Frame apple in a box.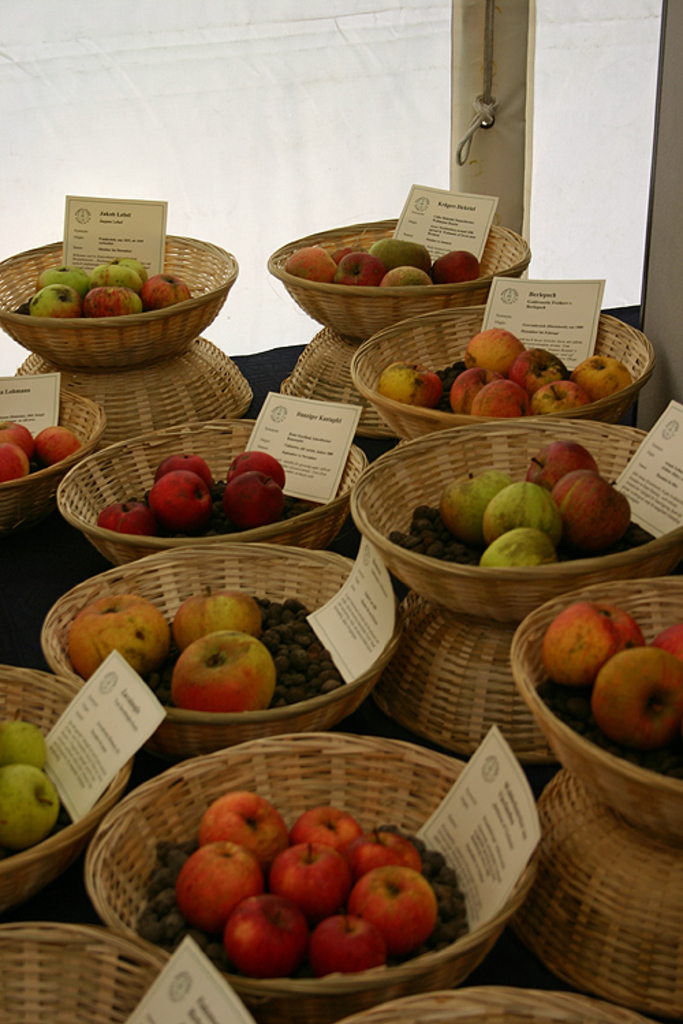
left=0, top=756, right=61, bottom=852.
